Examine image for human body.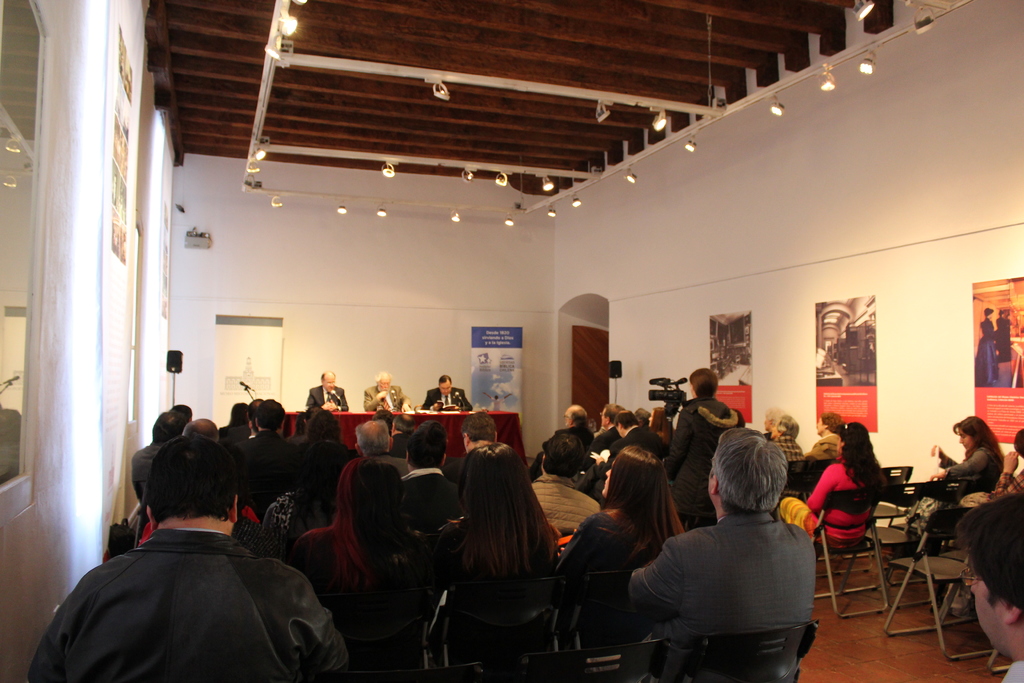
Examination result: <box>670,399,744,526</box>.
